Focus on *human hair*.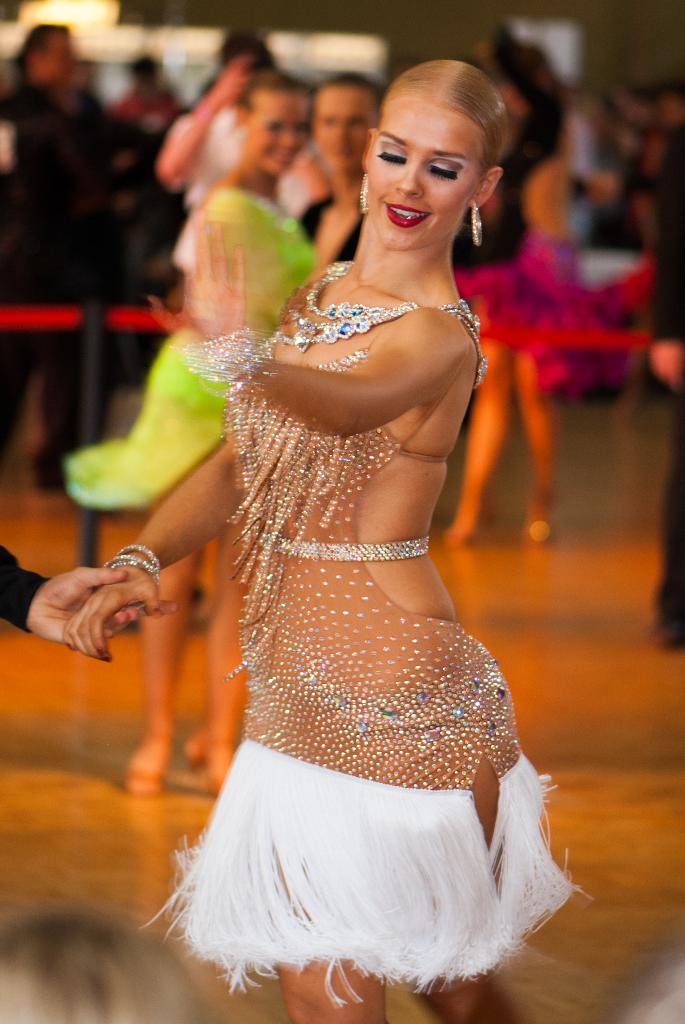
Focused at (x1=8, y1=20, x2=78, y2=75).
